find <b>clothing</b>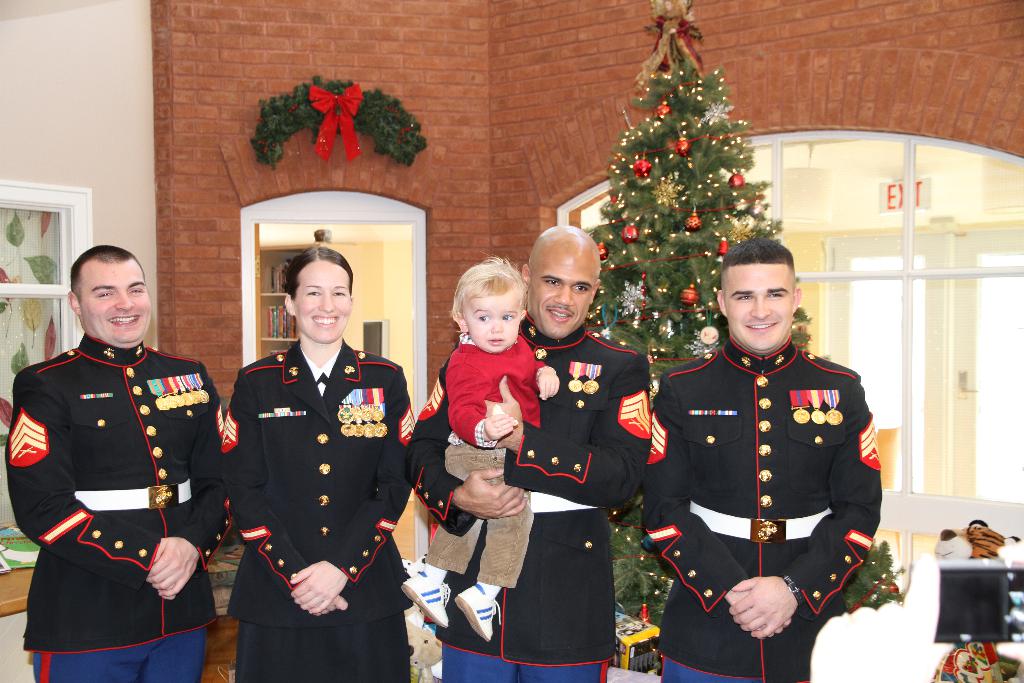
(406, 324, 653, 682)
